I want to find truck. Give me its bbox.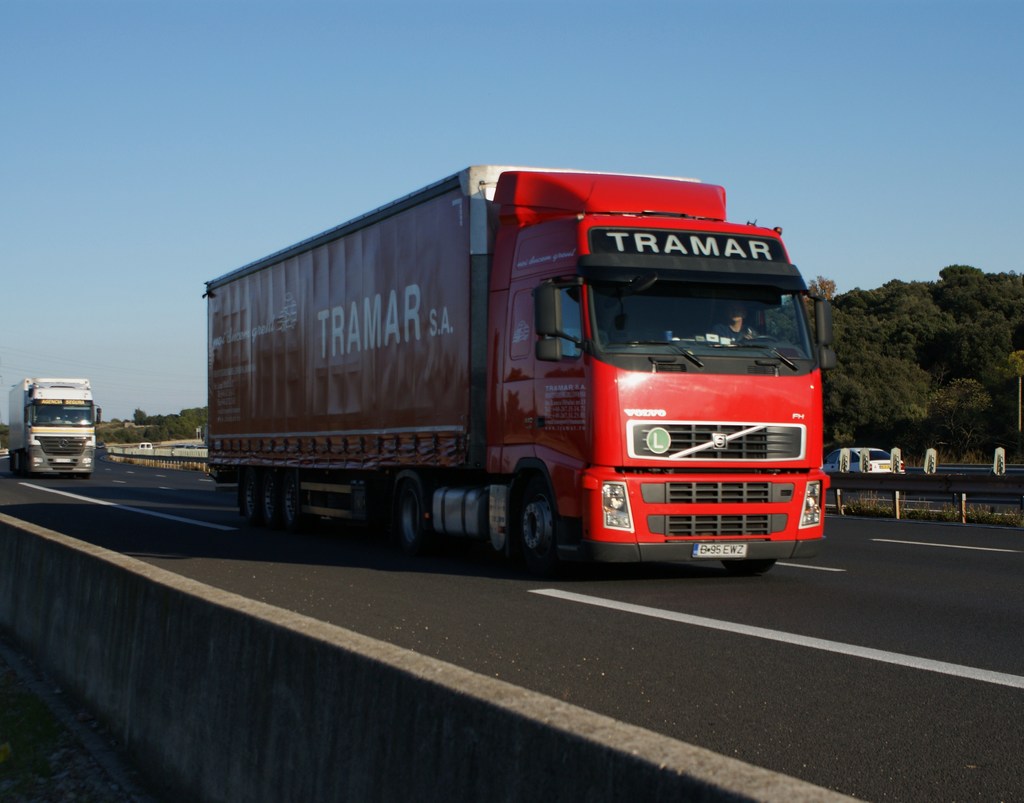
[8, 368, 111, 486].
